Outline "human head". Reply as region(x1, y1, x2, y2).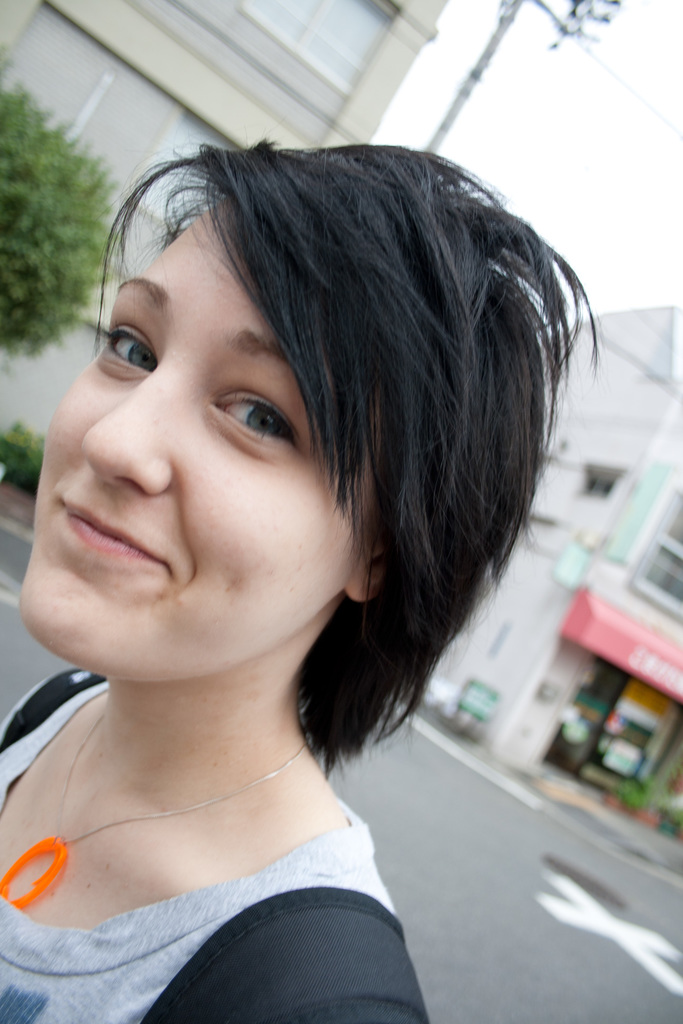
region(73, 139, 561, 705).
